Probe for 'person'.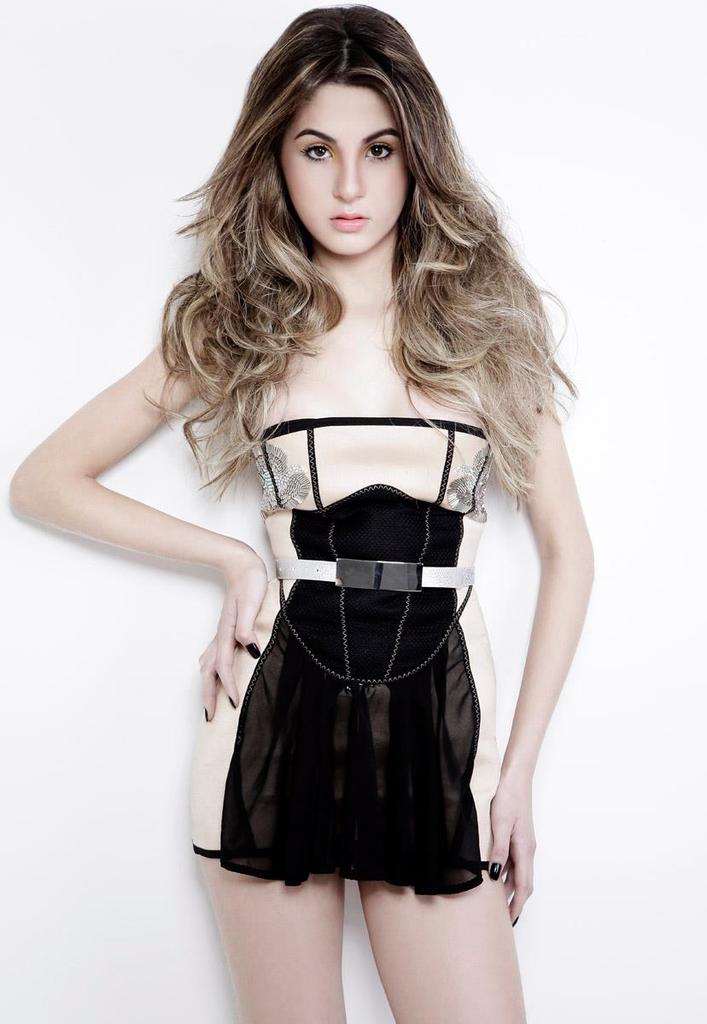
Probe result: l=2, t=0, r=594, b=1023.
